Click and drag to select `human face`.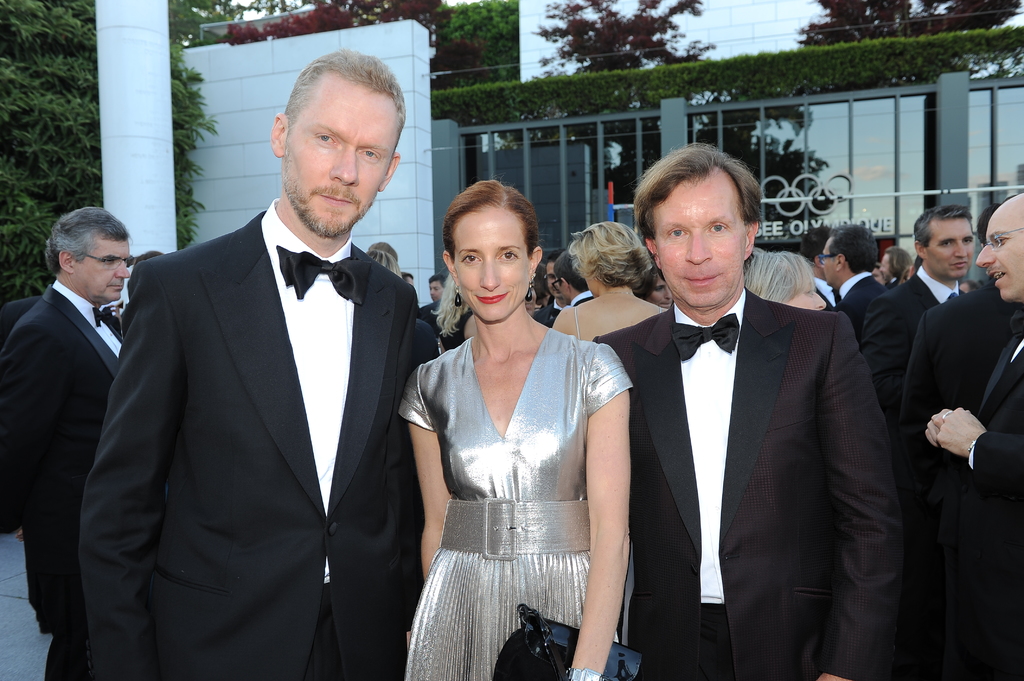
Selection: BBox(881, 251, 888, 286).
